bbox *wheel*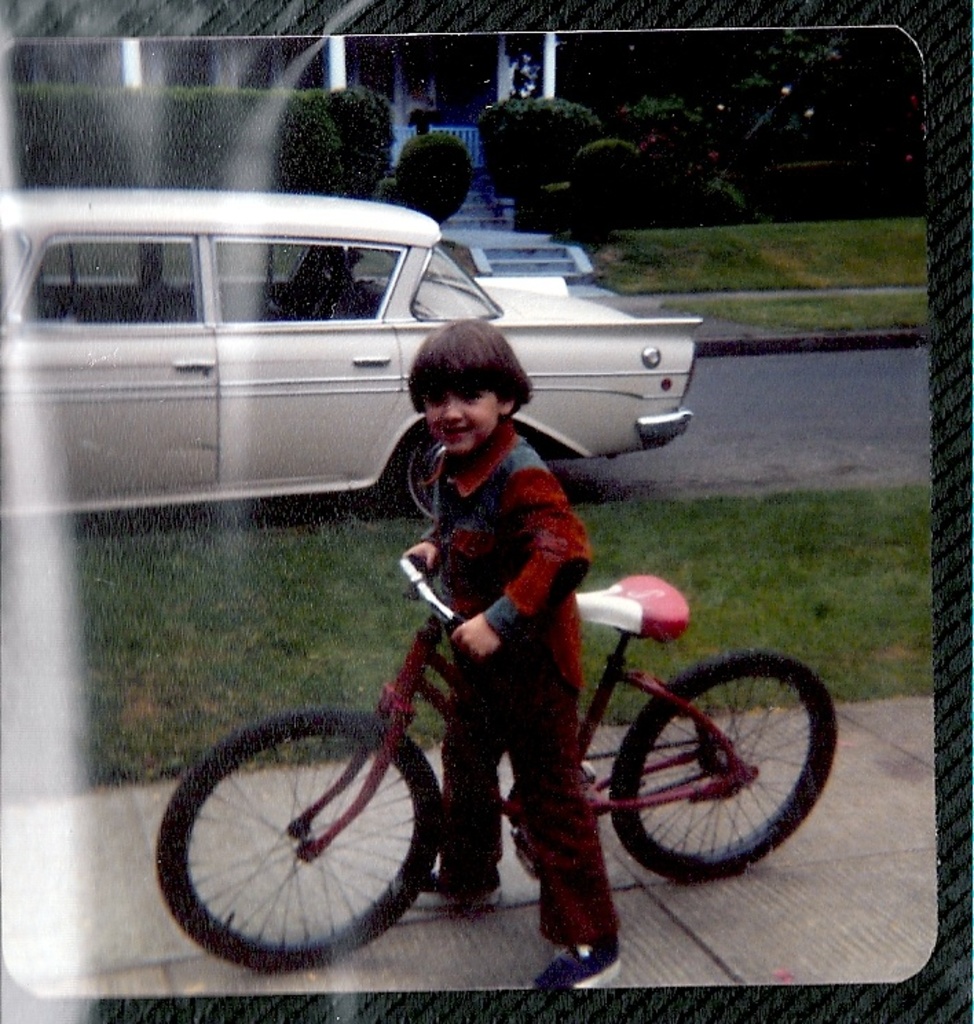
Rect(400, 425, 444, 512)
